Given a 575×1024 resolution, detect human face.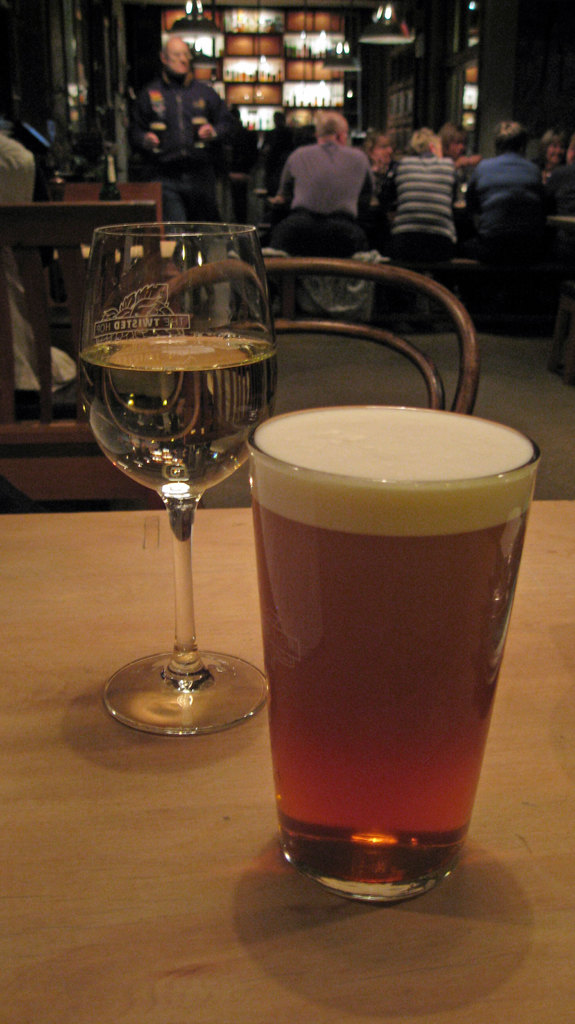
<region>172, 44, 192, 72</region>.
